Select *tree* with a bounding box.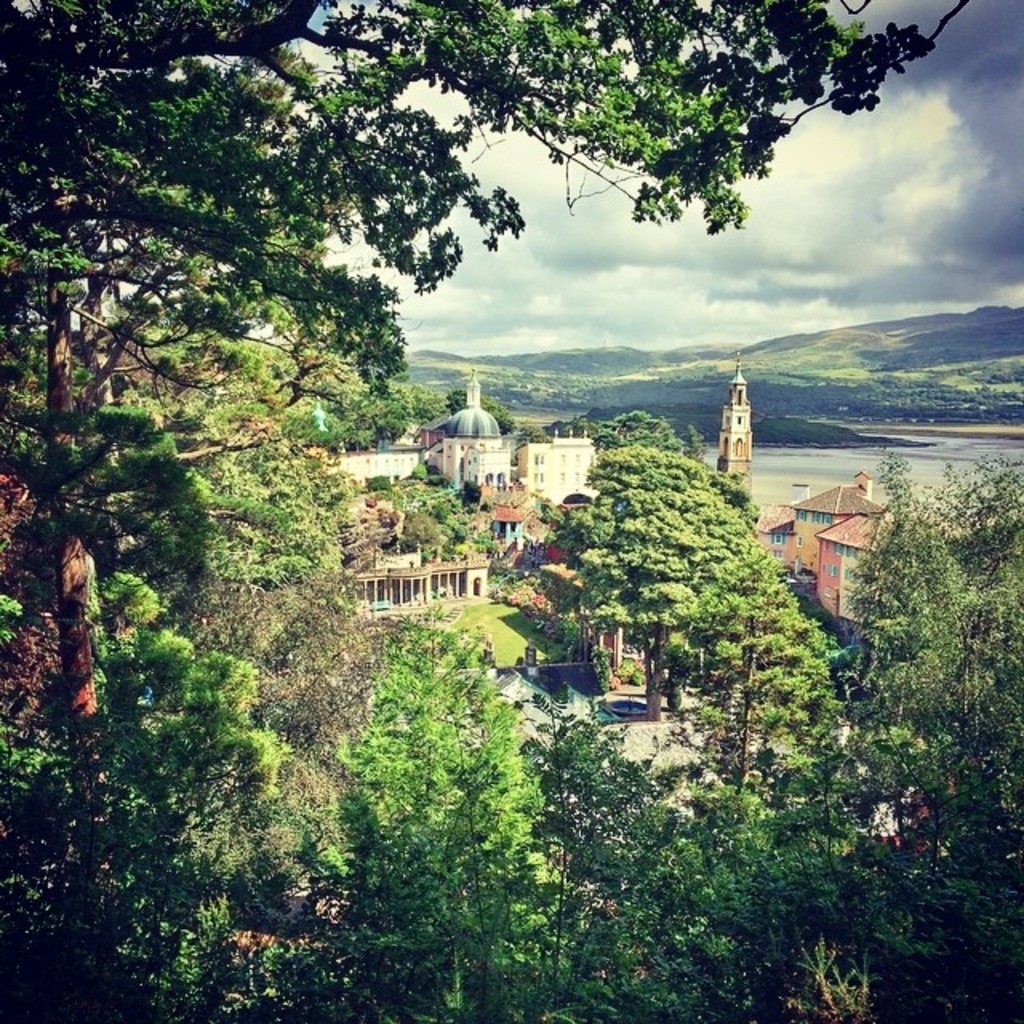
(531,435,854,802).
